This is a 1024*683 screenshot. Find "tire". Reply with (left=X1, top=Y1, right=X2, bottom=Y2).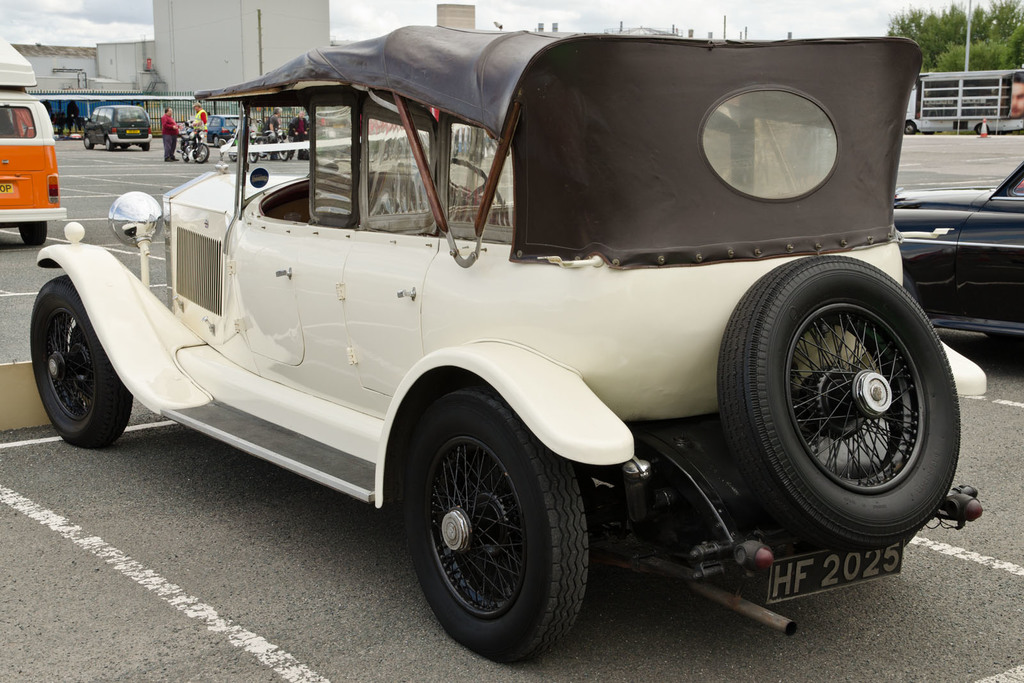
(left=397, top=380, right=593, bottom=668).
